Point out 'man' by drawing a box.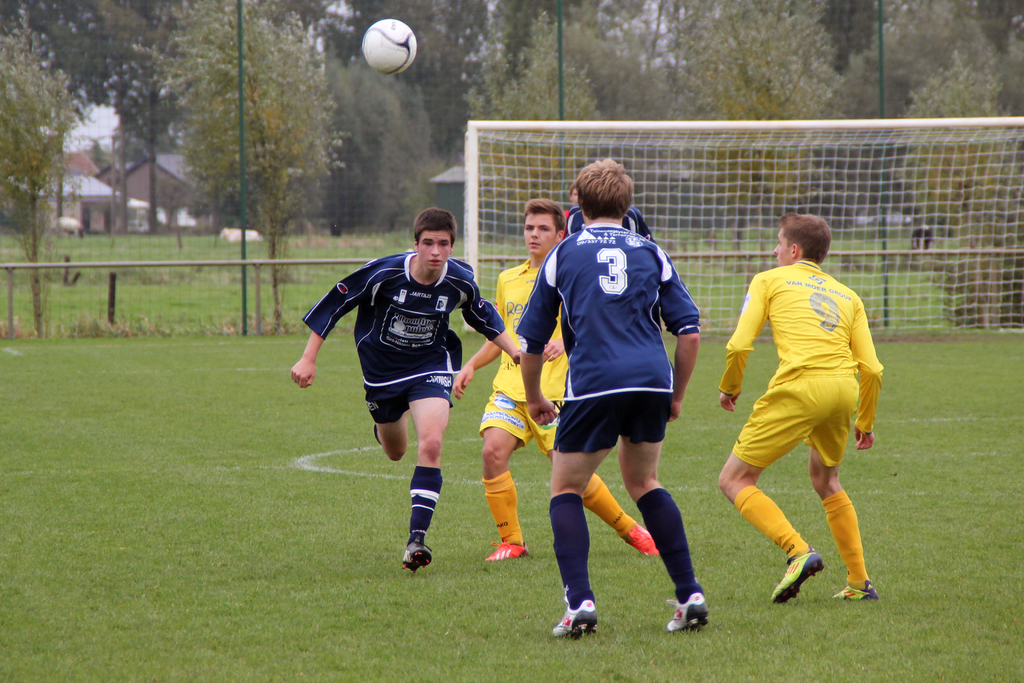
box(428, 198, 655, 568).
